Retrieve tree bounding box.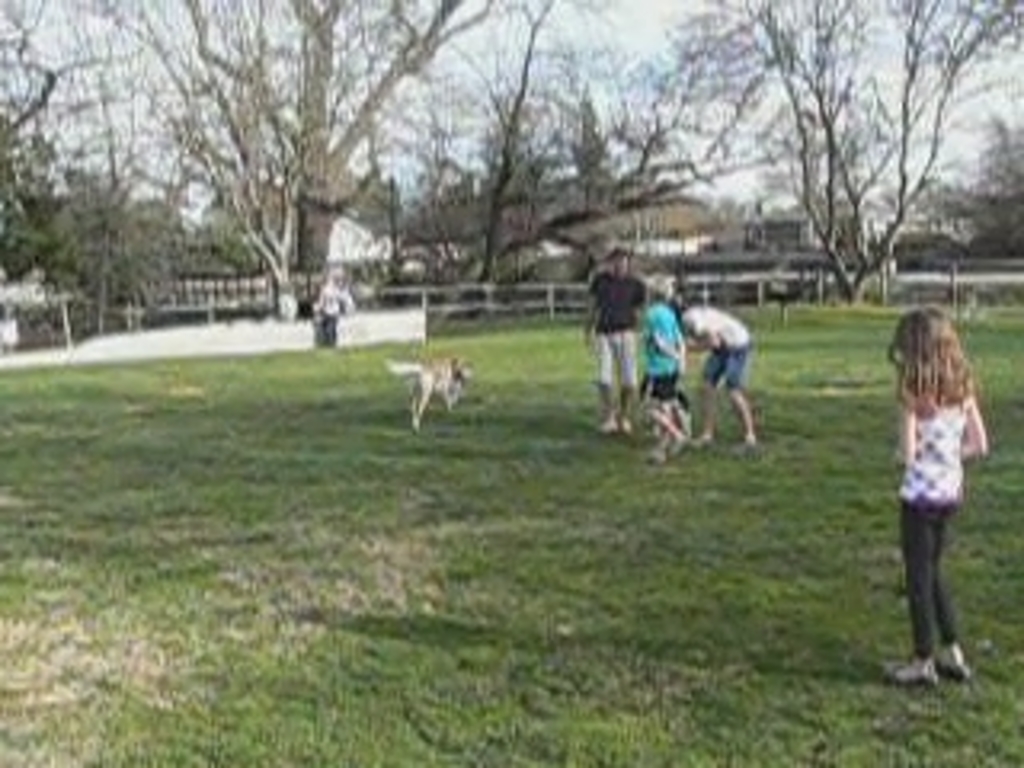
Bounding box: region(144, 0, 480, 323).
